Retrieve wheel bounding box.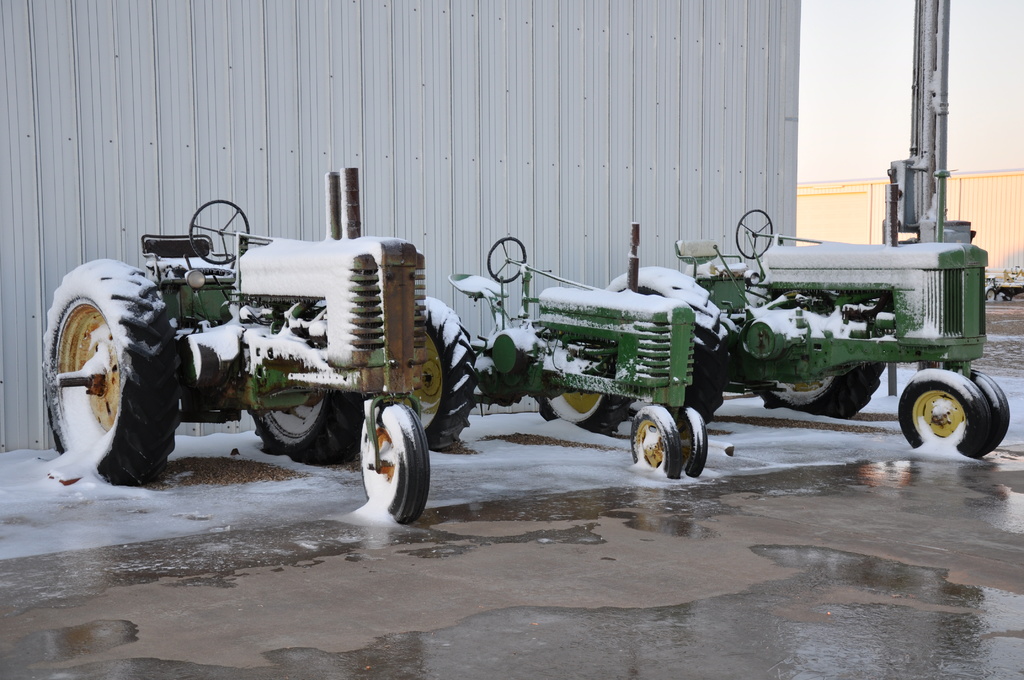
Bounding box: crop(952, 371, 1010, 456).
